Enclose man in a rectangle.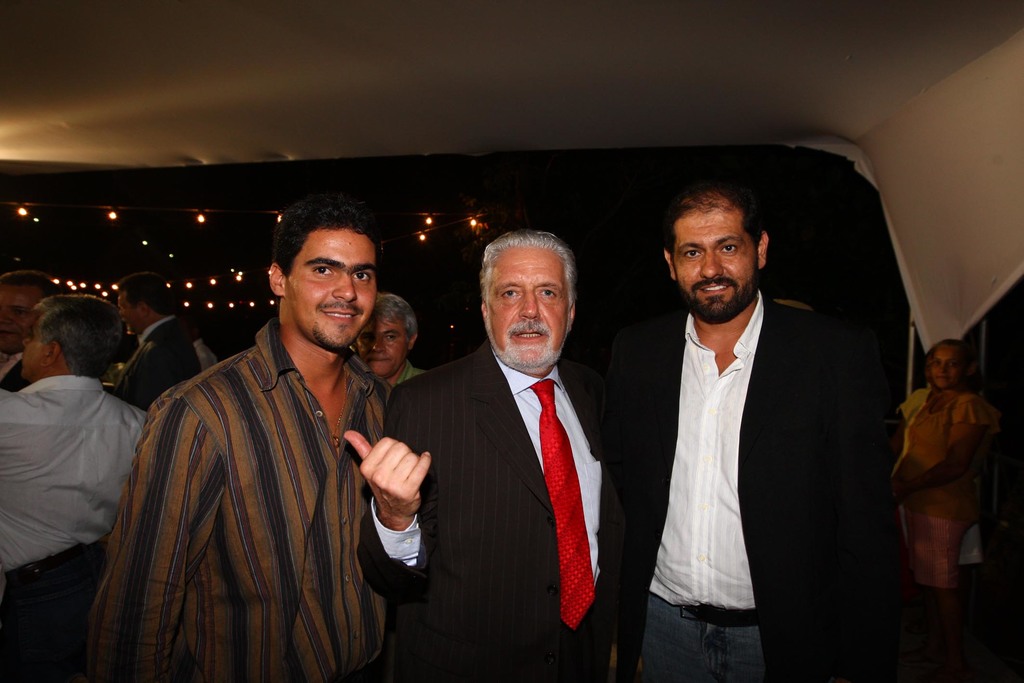
x1=200, y1=328, x2=232, y2=366.
